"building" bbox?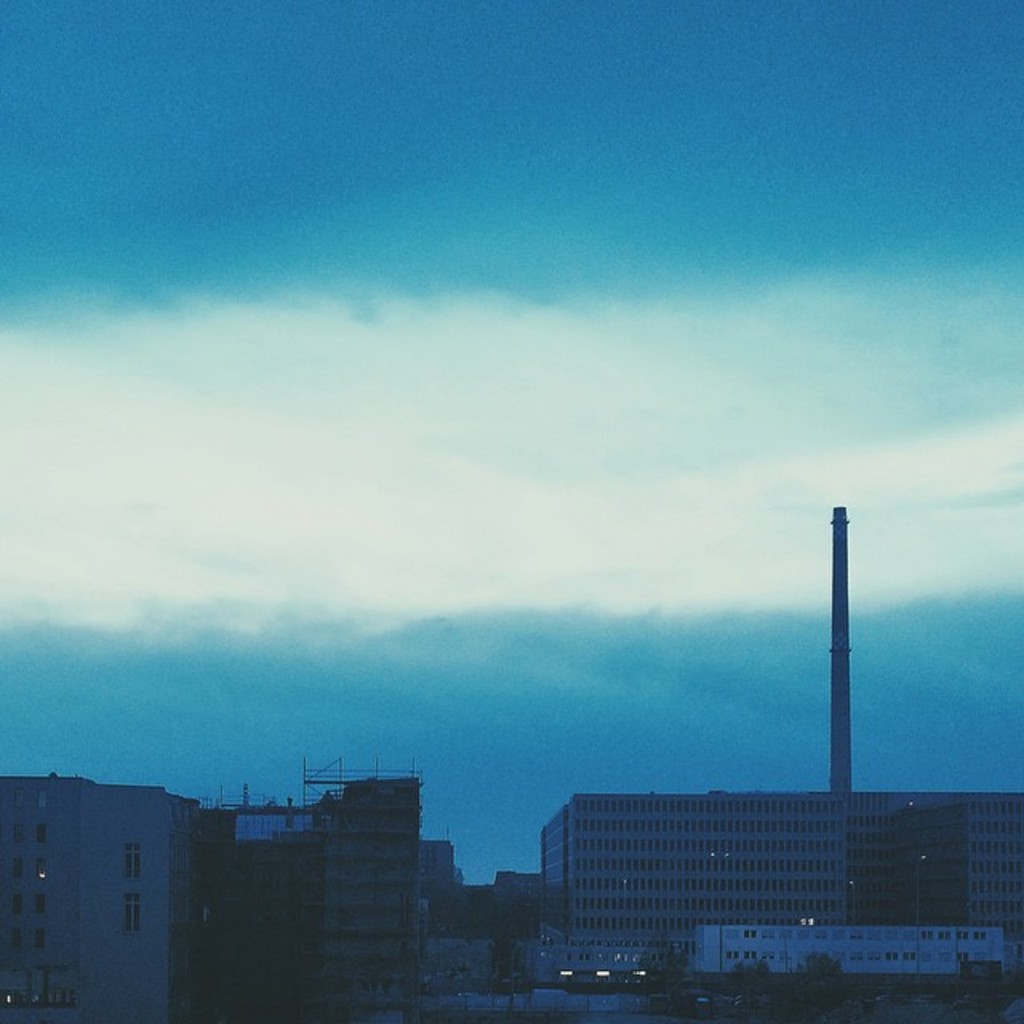
left=2, top=770, right=195, bottom=1022
